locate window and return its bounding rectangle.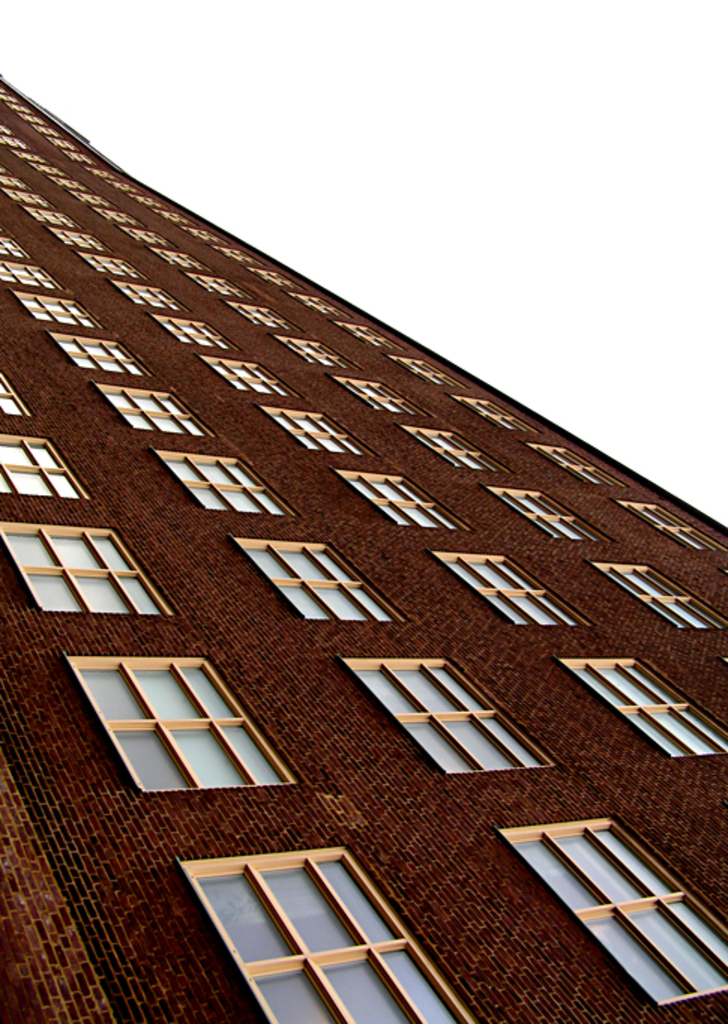
[101,390,206,426].
